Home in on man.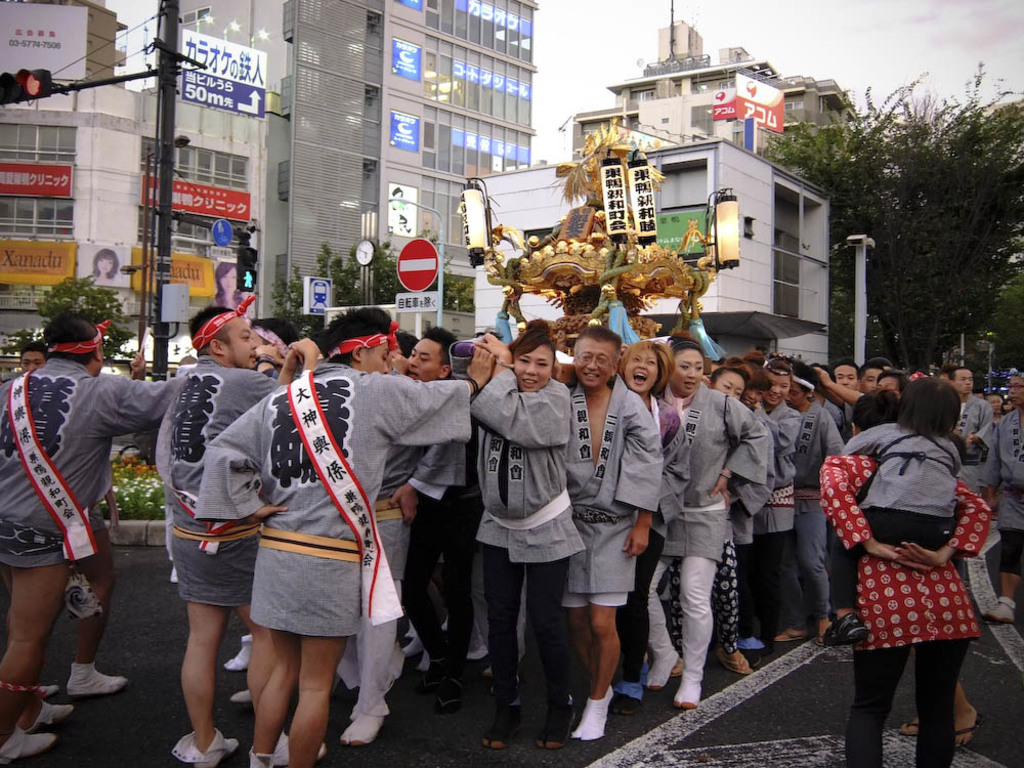
Homed in at bbox(249, 318, 296, 383).
